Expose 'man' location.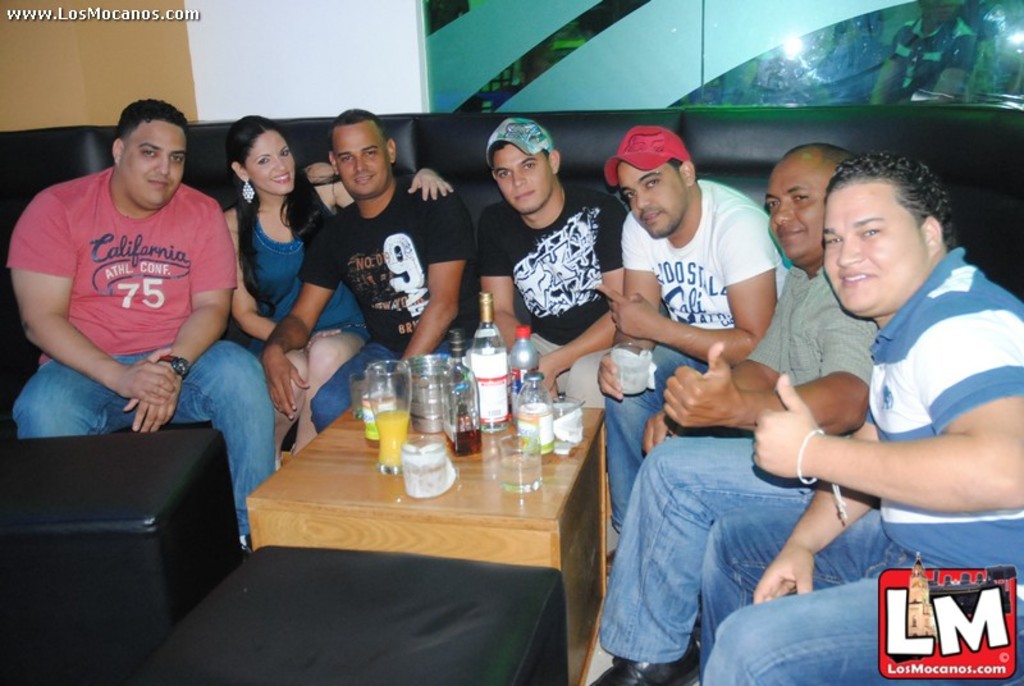
Exposed at pyautogui.locateOnScreen(703, 166, 1023, 685).
